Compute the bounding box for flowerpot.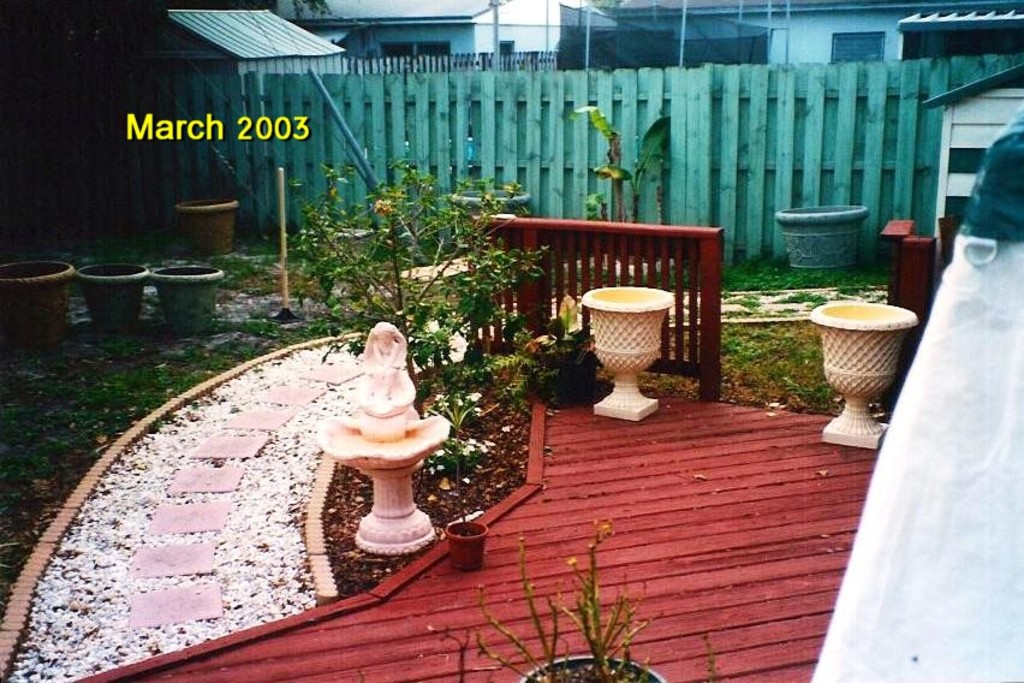
detection(445, 518, 492, 575).
